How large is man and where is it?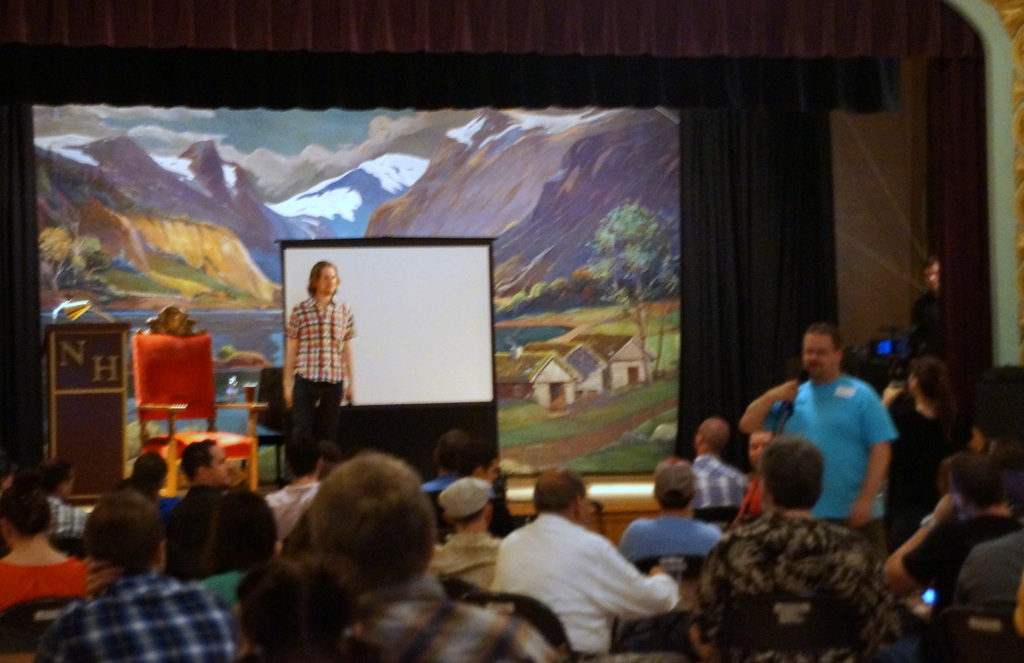
Bounding box: [left=264, top=430, right=330, bottom=541].
